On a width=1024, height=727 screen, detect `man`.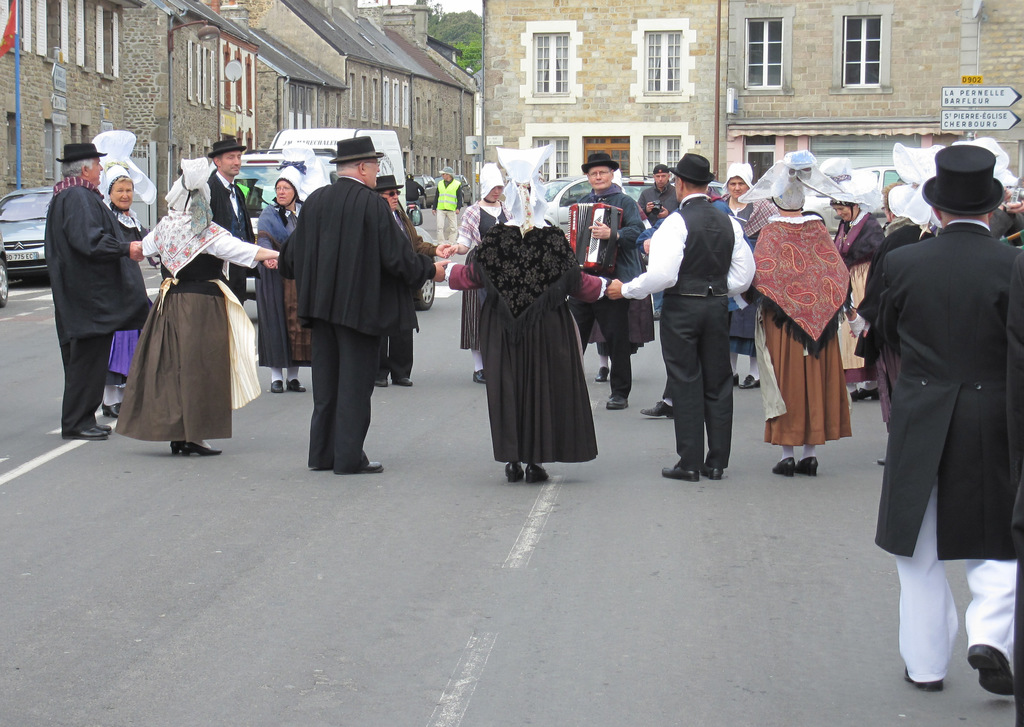
{"left": 638, "top": 163, "right": 680, "bottom": 321}.
